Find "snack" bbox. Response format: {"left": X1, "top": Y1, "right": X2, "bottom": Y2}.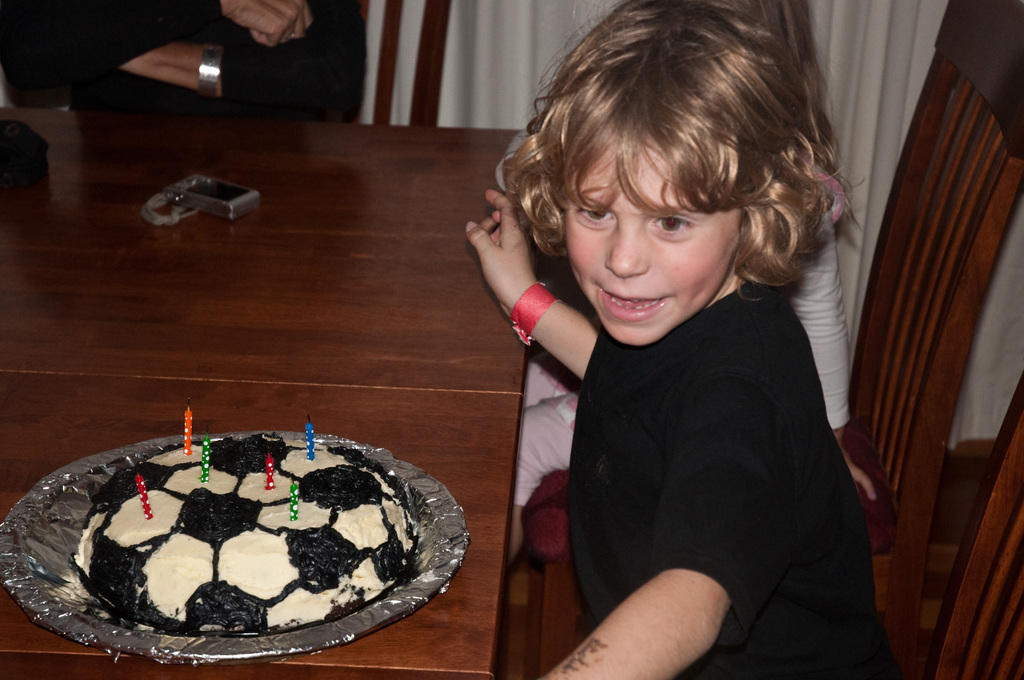
{"left": 84, "top": 438, "right": 426, "bottom": 633}.
